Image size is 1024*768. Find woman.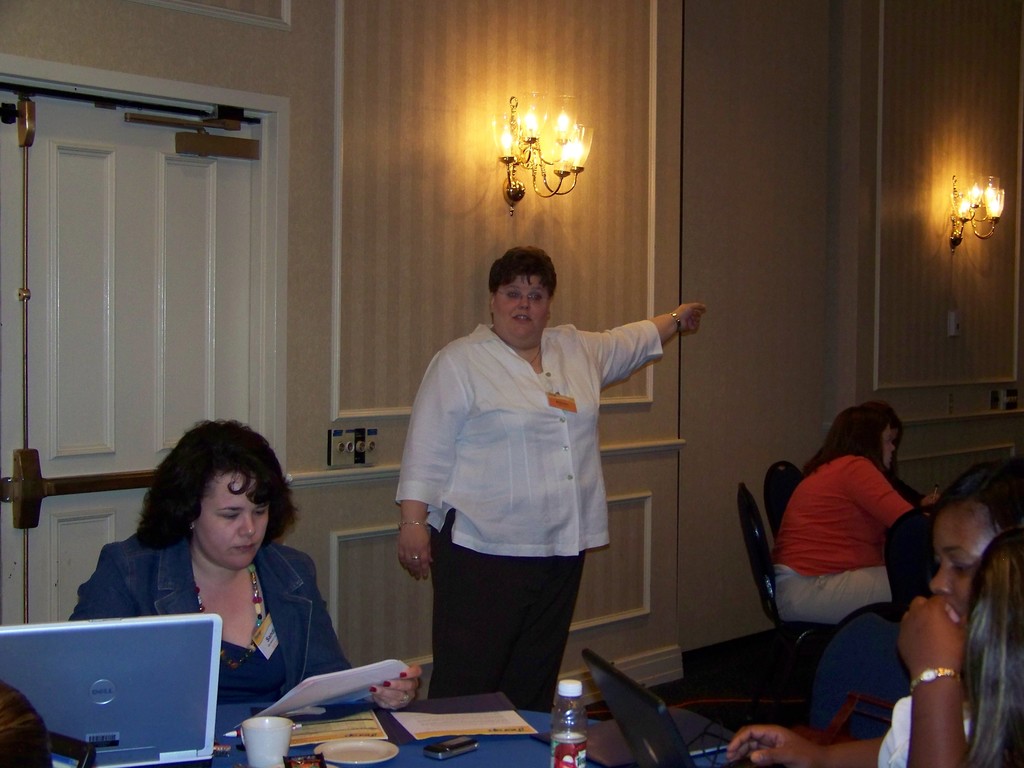
region(769, 401, 927, 627).
